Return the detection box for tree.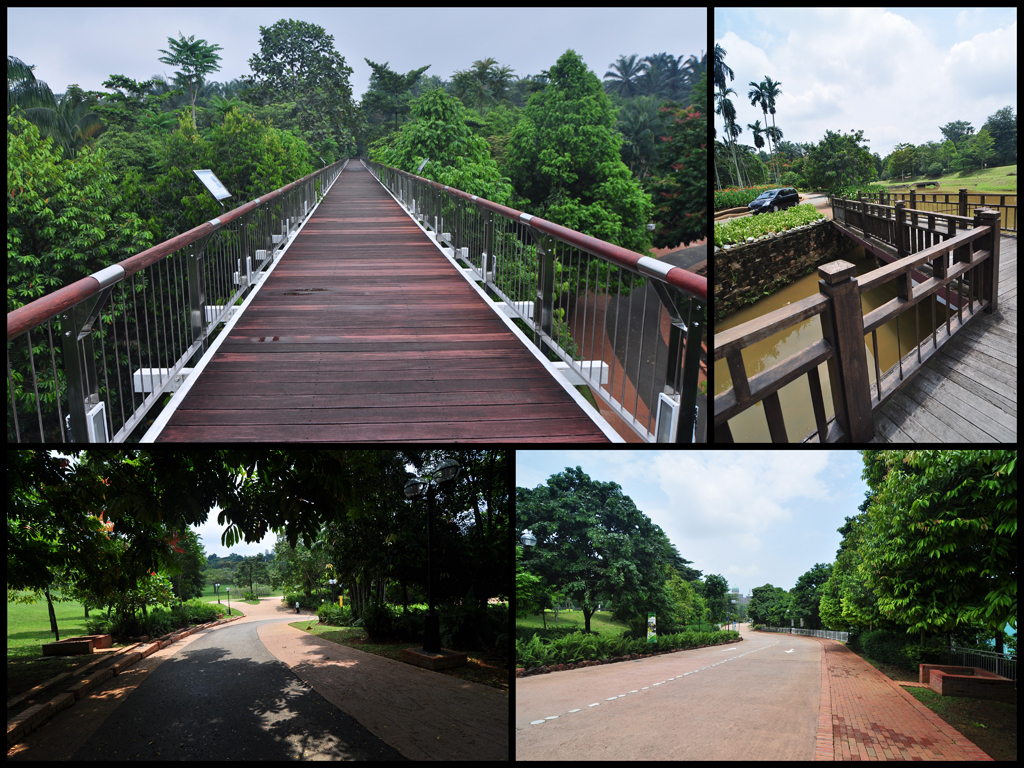
{"left": 537, "top": 469, "right": 633, "bottom": 636}.
